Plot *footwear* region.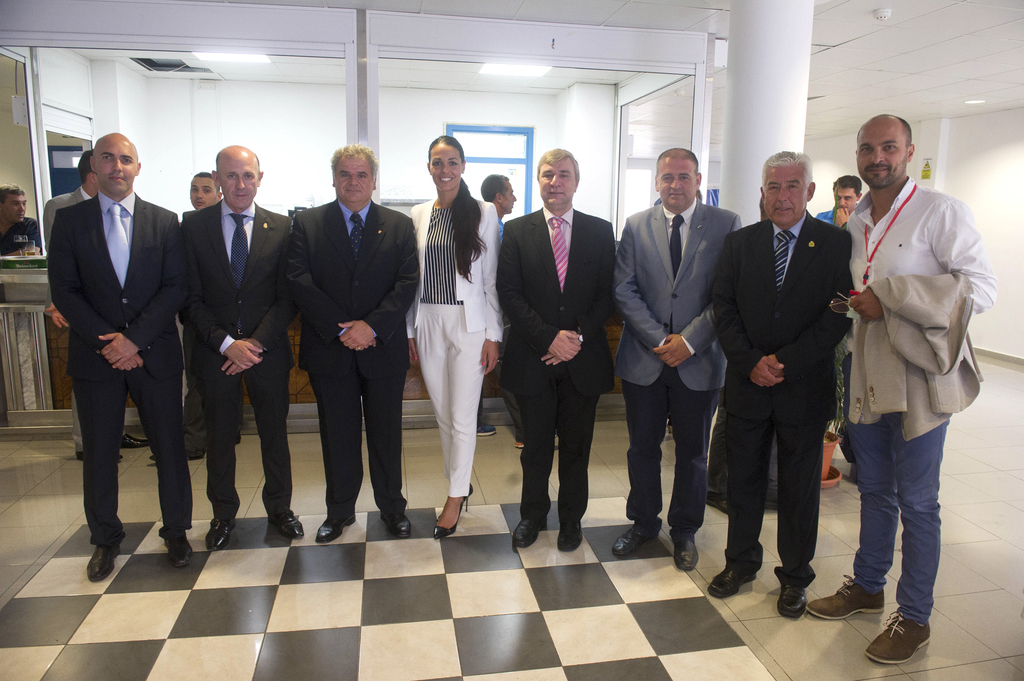
Plotted at 317, 513, 361, 543.
